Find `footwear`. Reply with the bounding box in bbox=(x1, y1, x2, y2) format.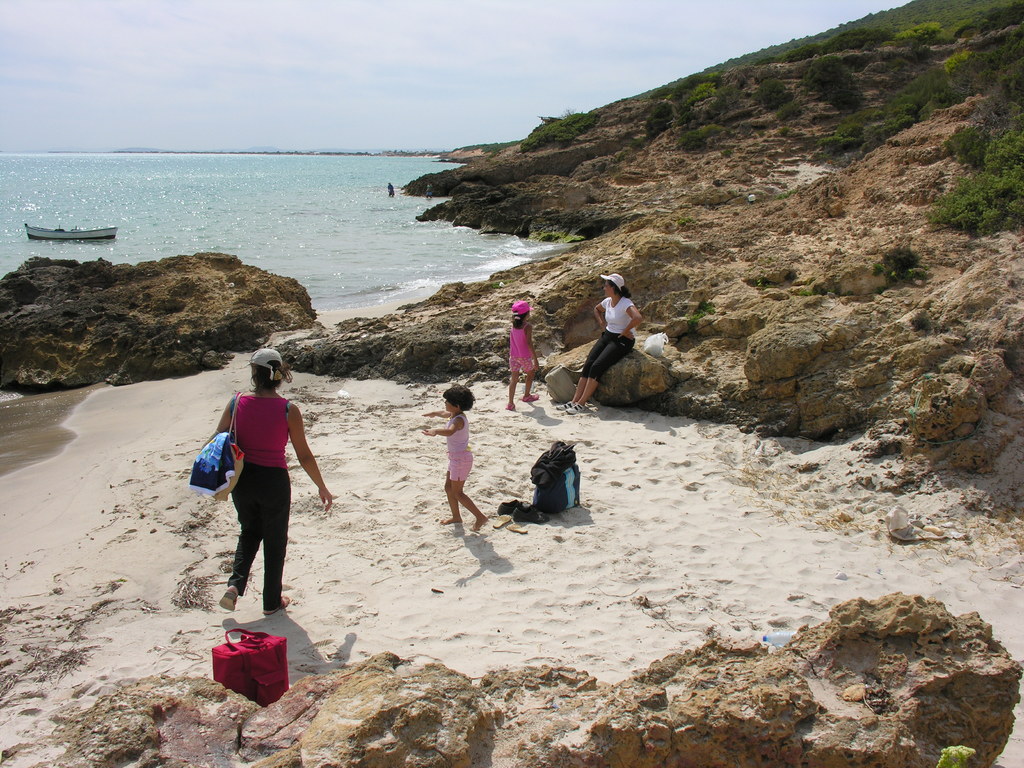
bbox=(218, 580, 236, 614).
